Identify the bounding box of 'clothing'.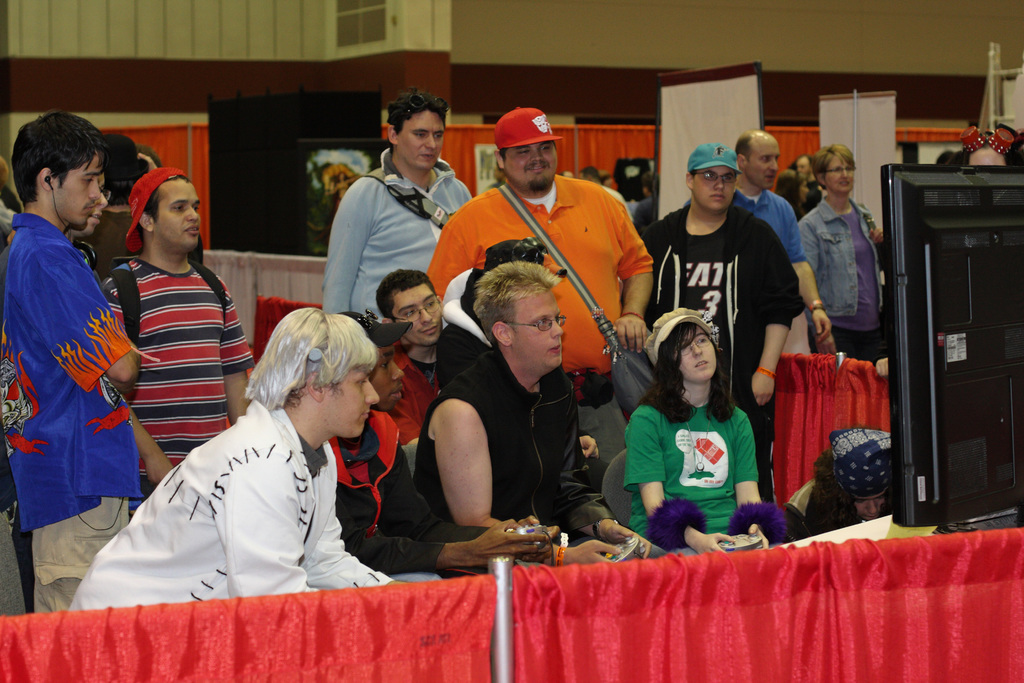
334/404/493/582.
